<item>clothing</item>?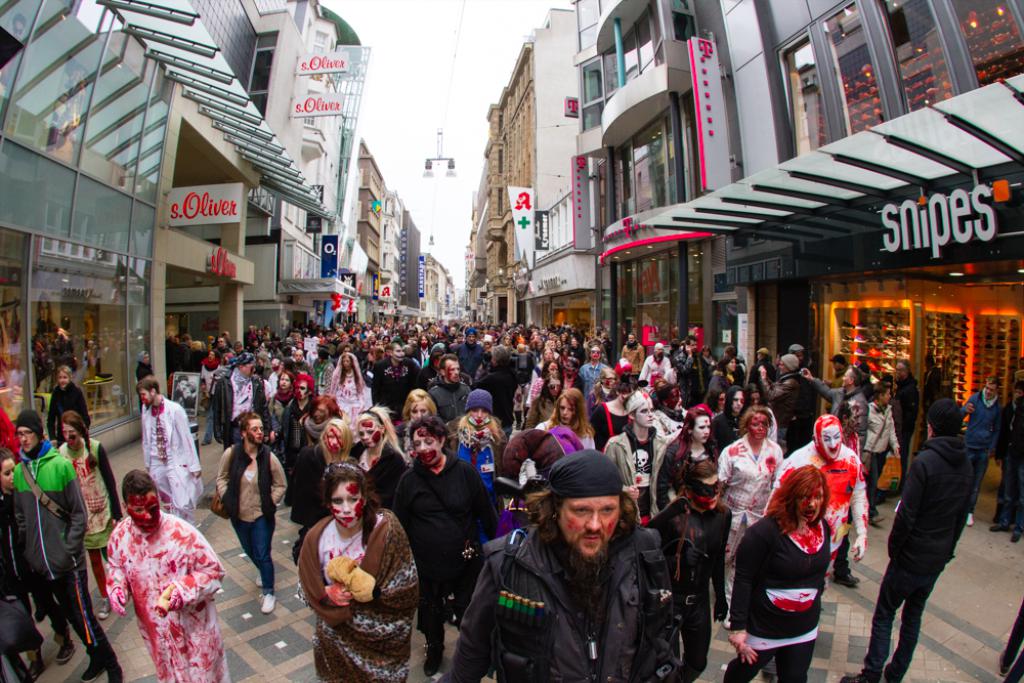
bbox=(33, 336, 103, 395)
